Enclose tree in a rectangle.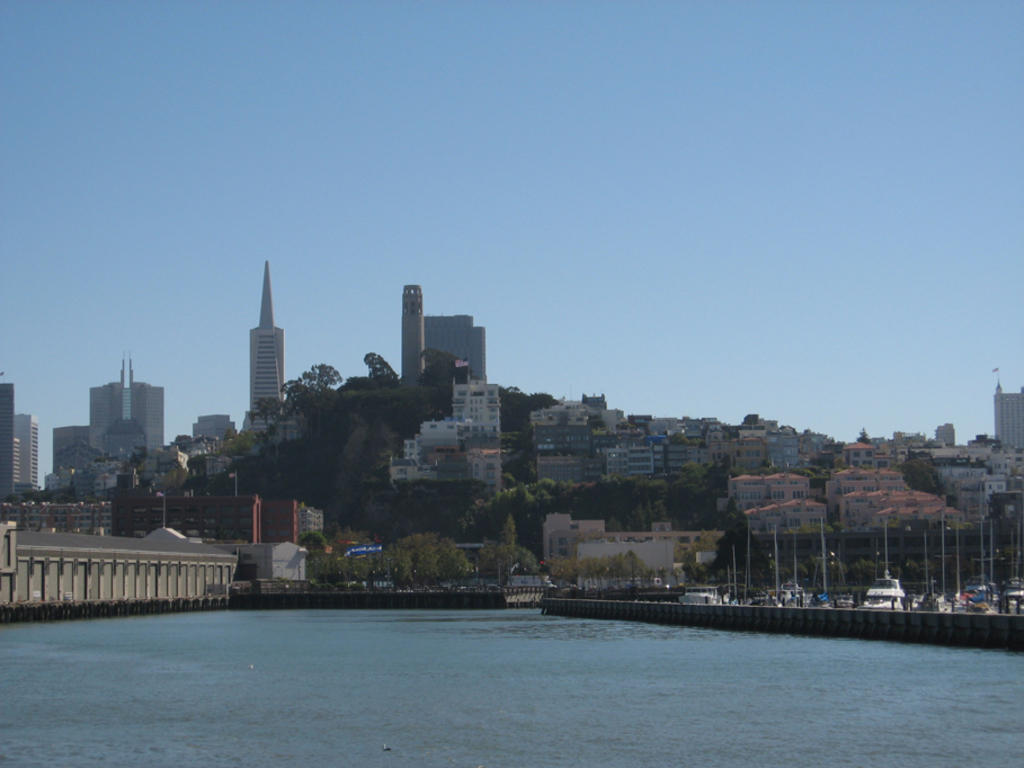
bbox=[905, 457, 937, 491].
